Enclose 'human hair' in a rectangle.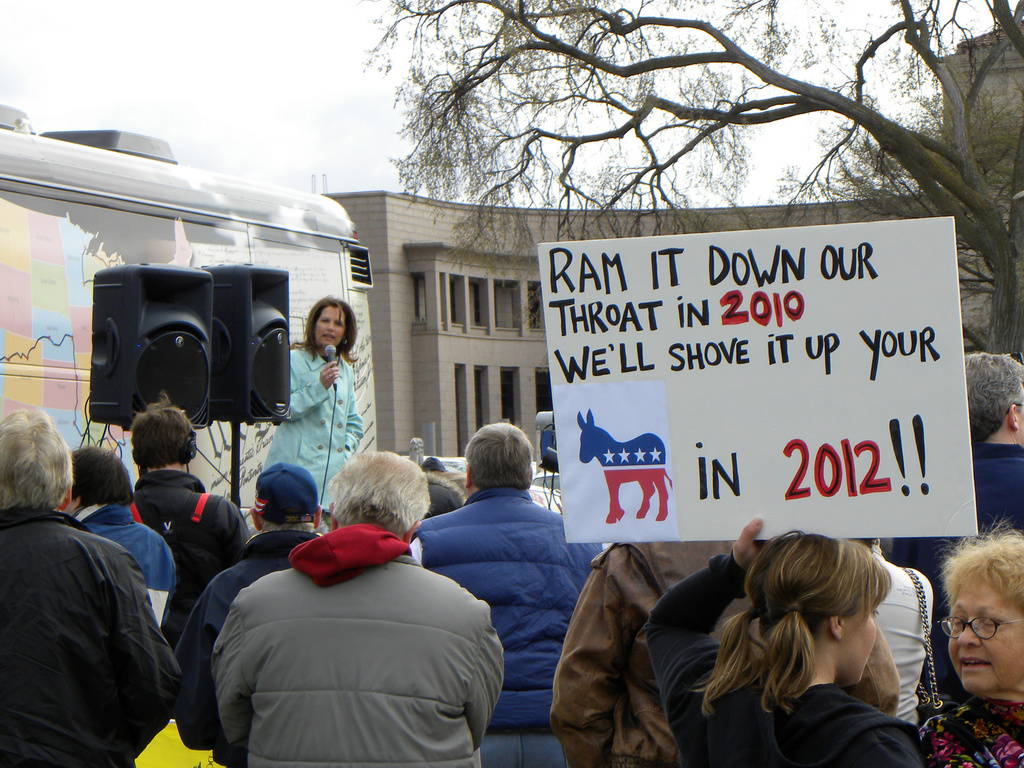
70,442,135,502.
